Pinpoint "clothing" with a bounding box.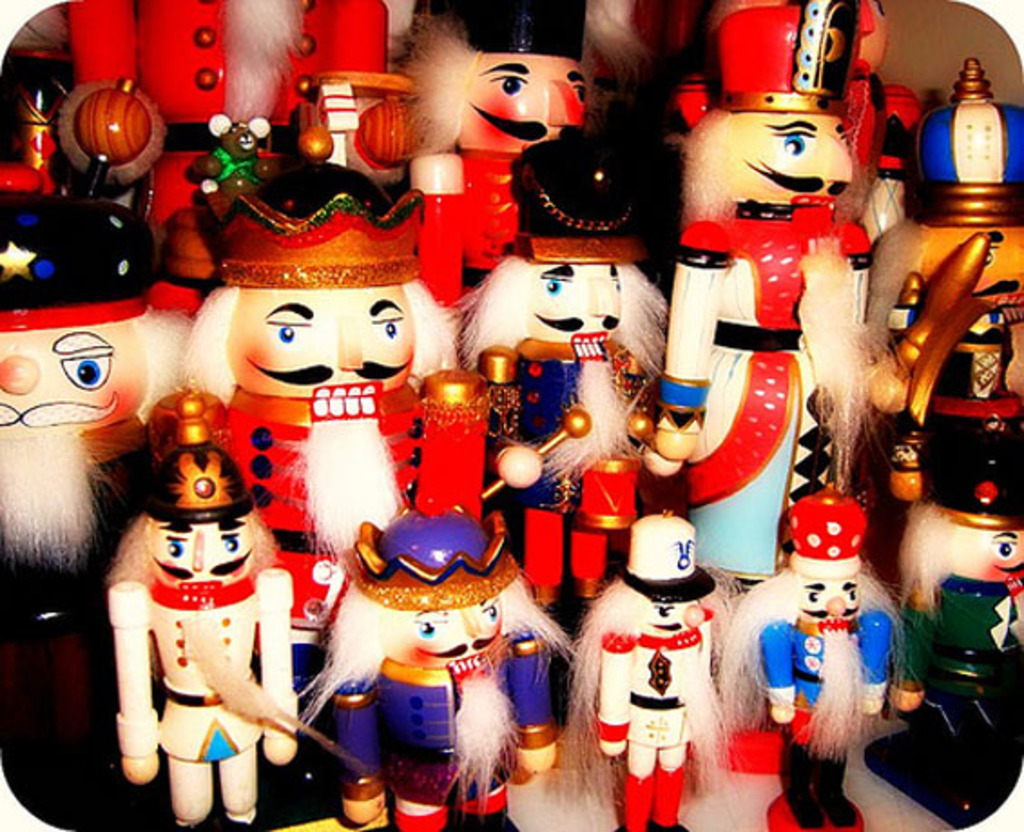
locate(145, 571, 259, 756).
